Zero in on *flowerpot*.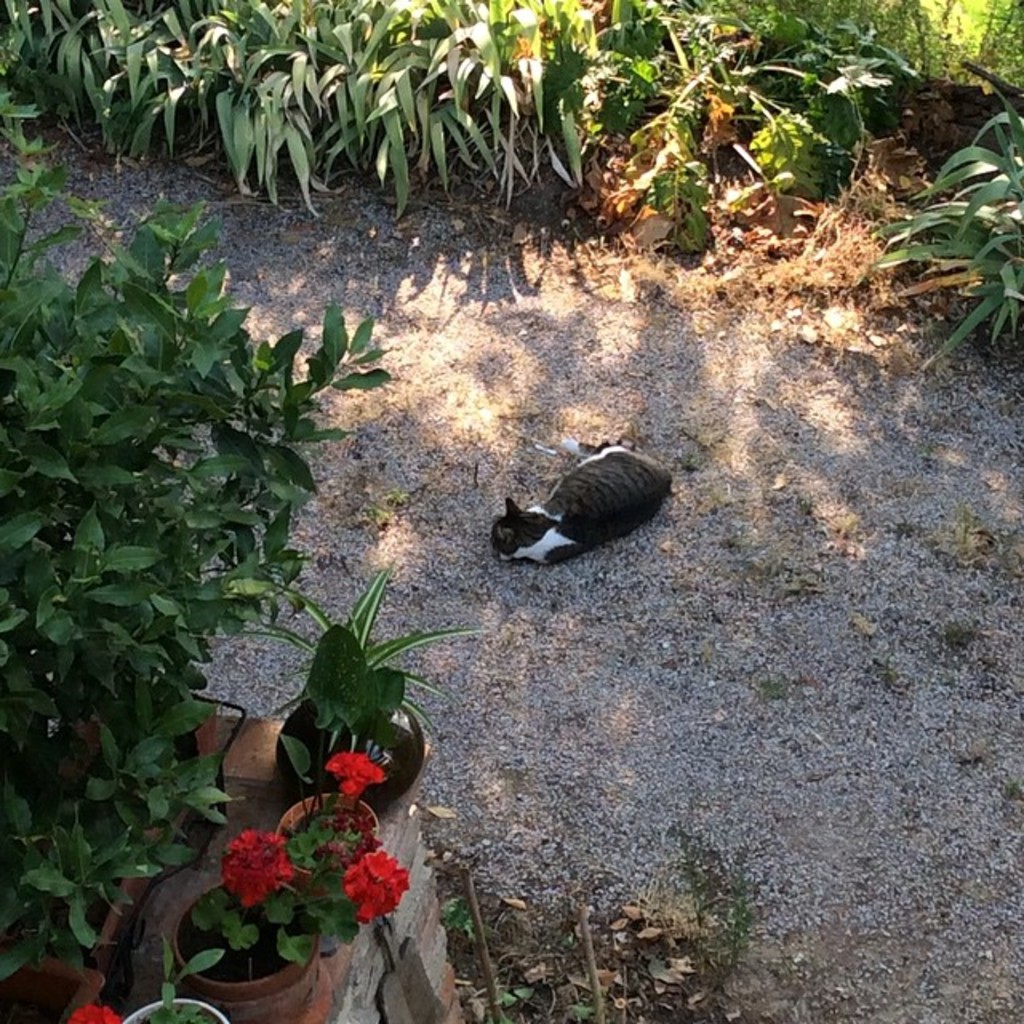
Zeroed in: {"left": 174, "top": 883, "right": 318, "bottom": 1022}.
